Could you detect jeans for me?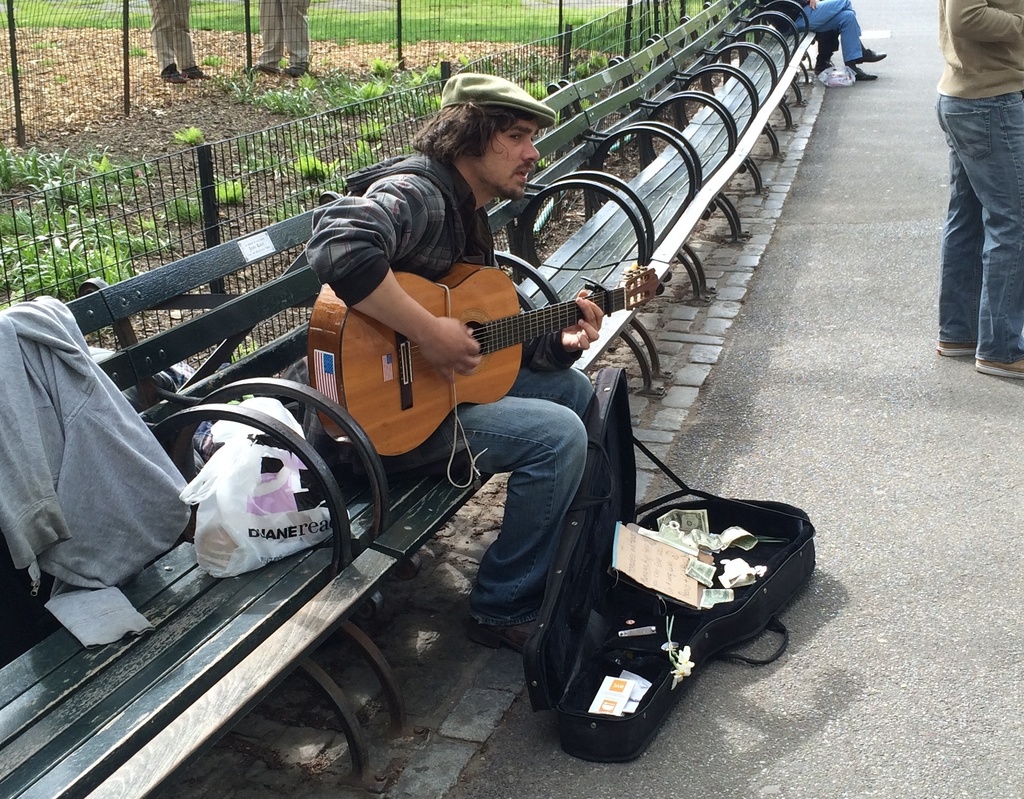
Detection result: (931,83,1023,382).
